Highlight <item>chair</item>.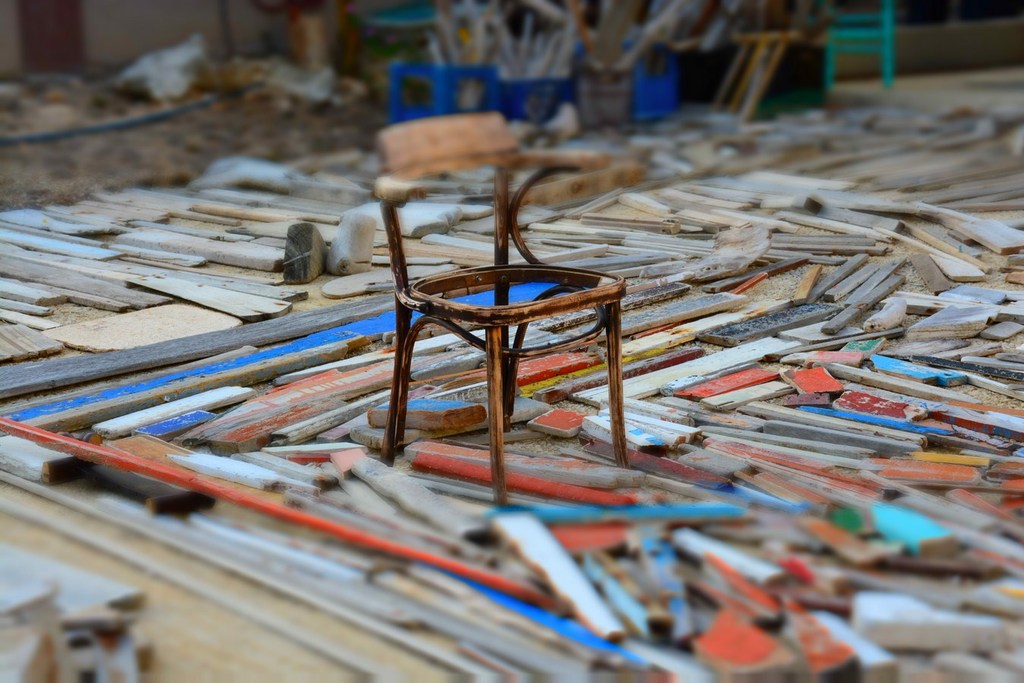
Highlighted region: <region>346, 147, 653, 452</region>.
